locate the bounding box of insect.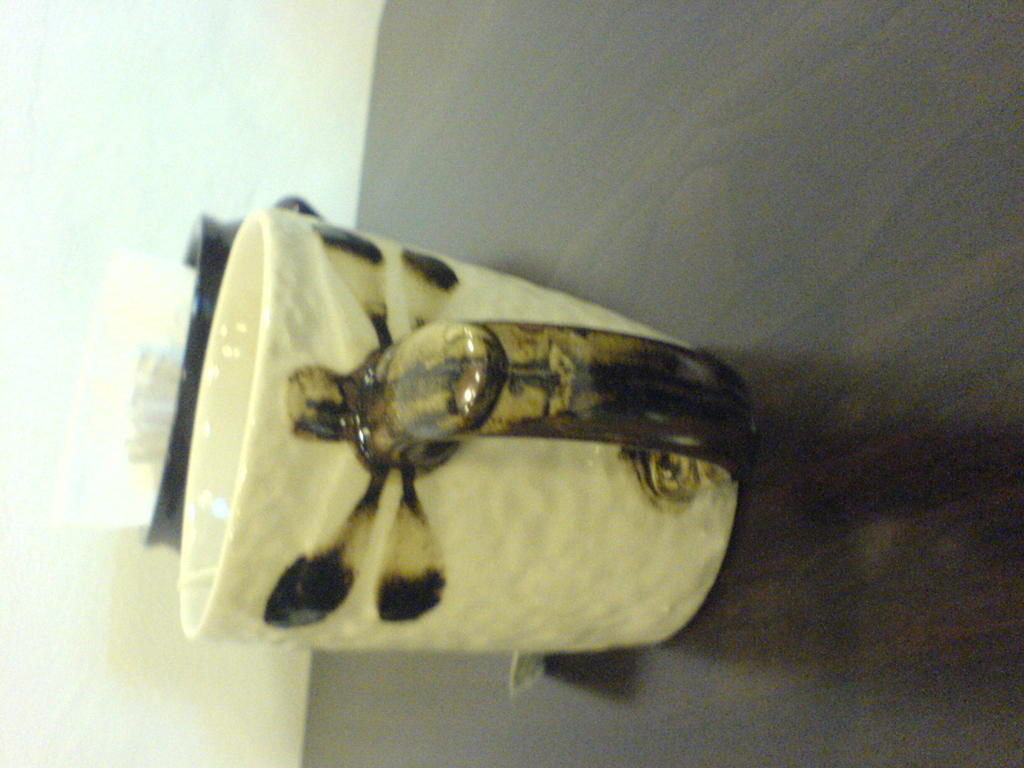
Bounding box: bbox=(251, 209, 748, 636).
